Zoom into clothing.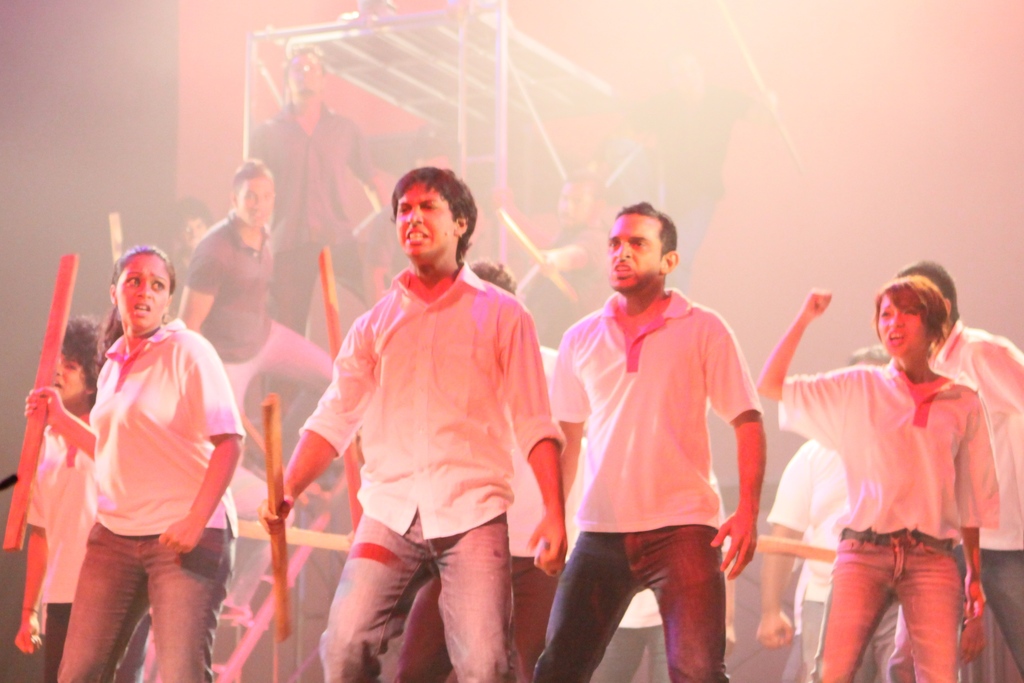
Zoom target: locate(555, 222, 615, 331).
